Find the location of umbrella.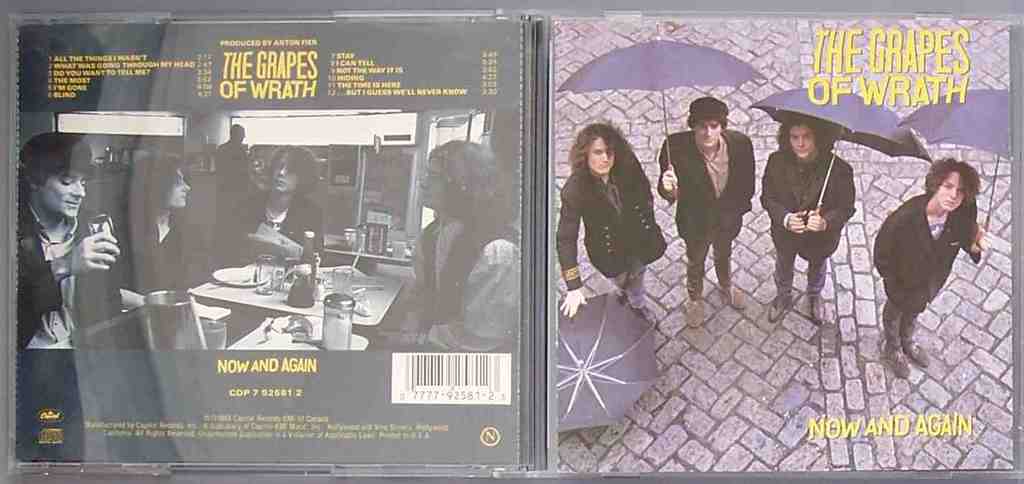
Location: x1=557 y1=287 x2=664 y2=433.
